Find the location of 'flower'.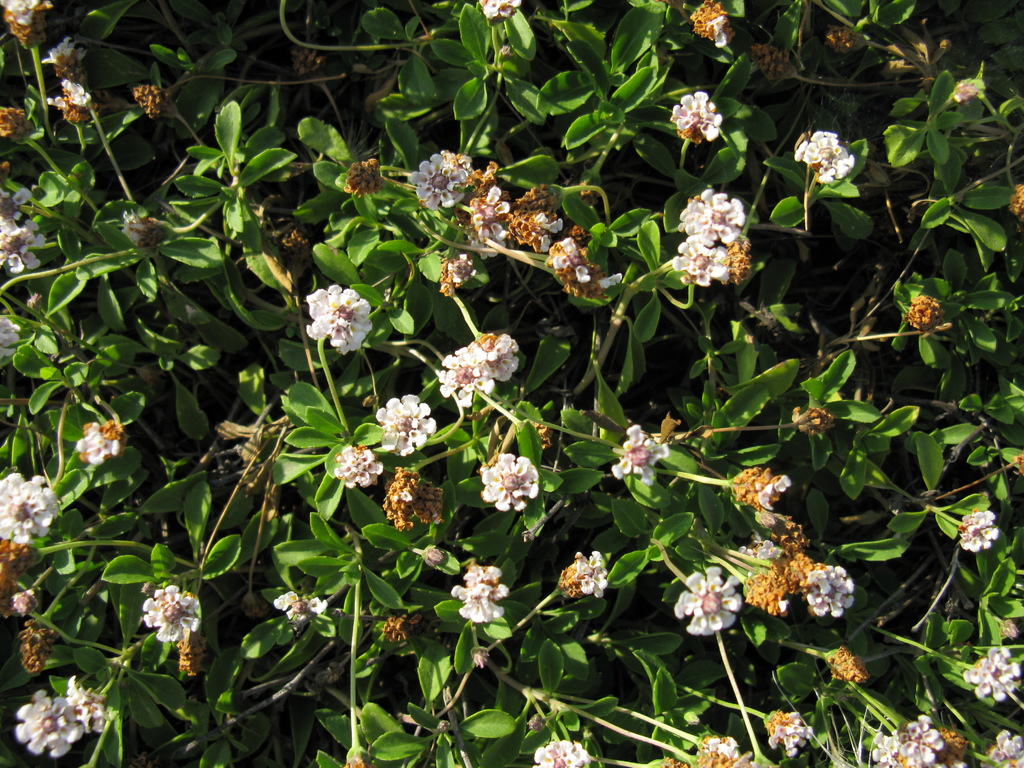
Location: x1=0, y1=183, x2=43, y2=273.
